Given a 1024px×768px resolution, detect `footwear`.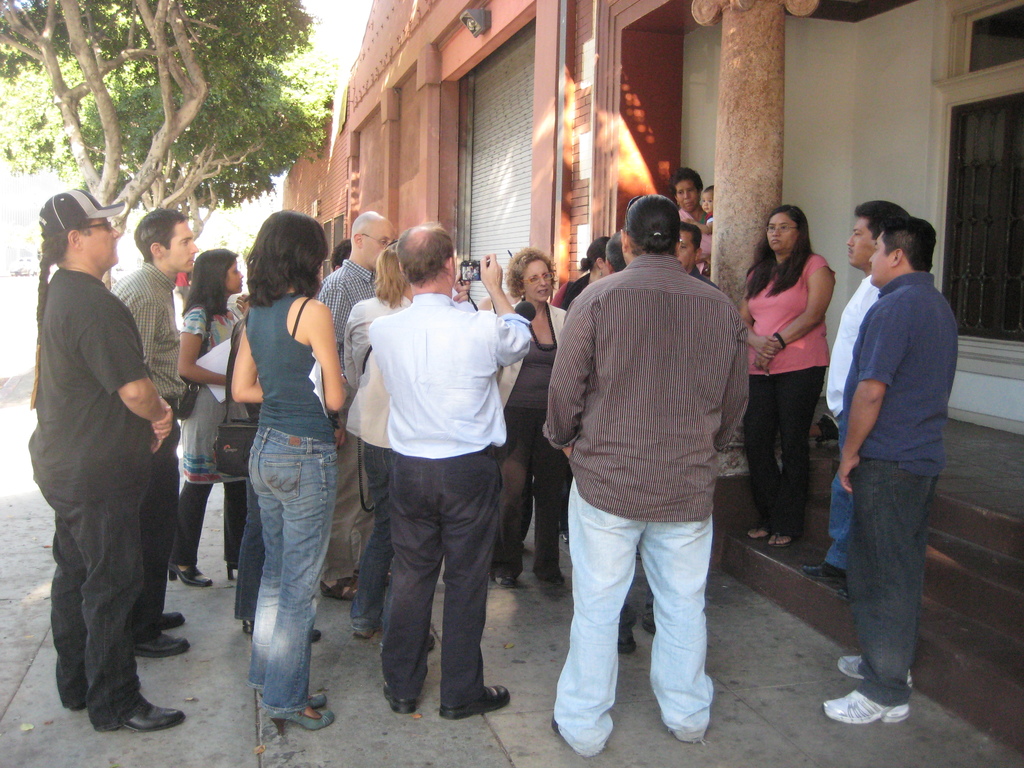
(x1=160, y1=610, x2=188, y2=631).
